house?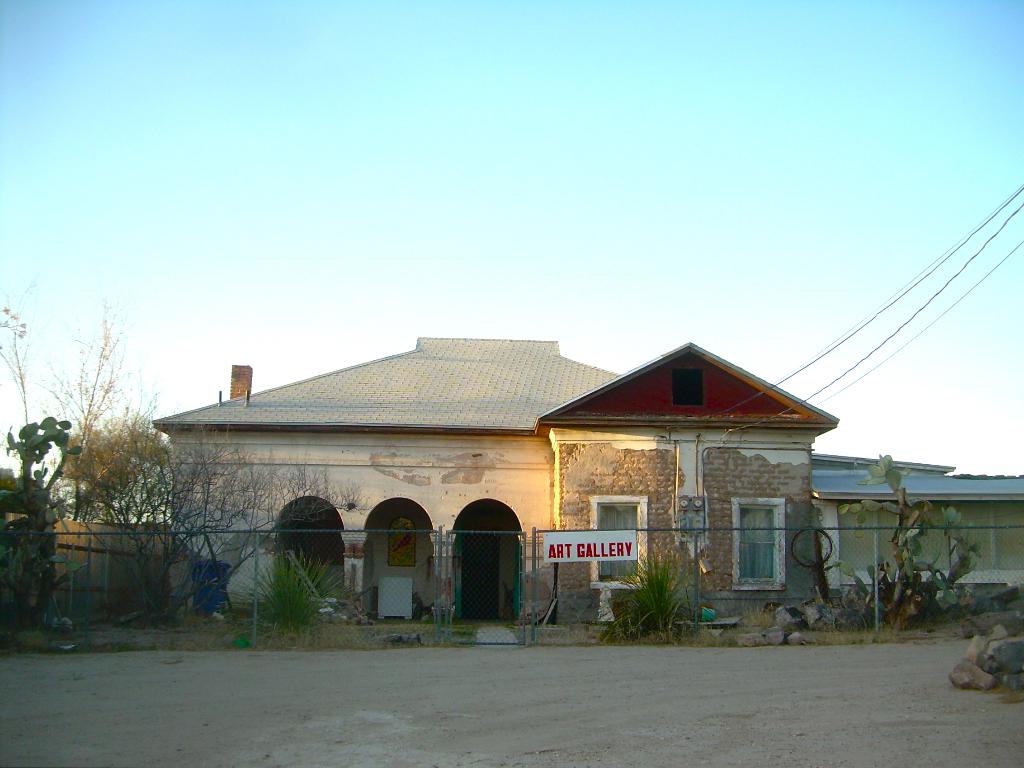
<box>146,330,834,619</box>
